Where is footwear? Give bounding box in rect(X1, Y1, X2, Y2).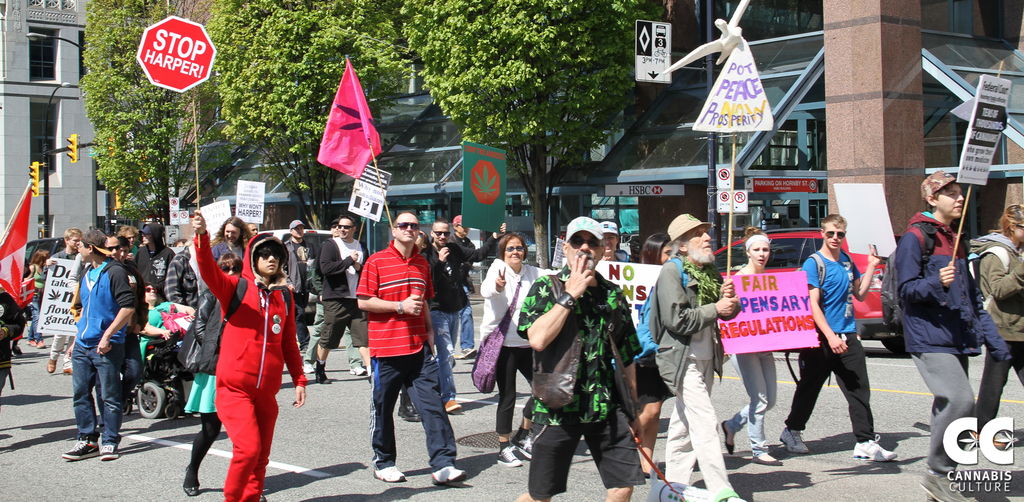
rect(63, 365, 70, 376).
